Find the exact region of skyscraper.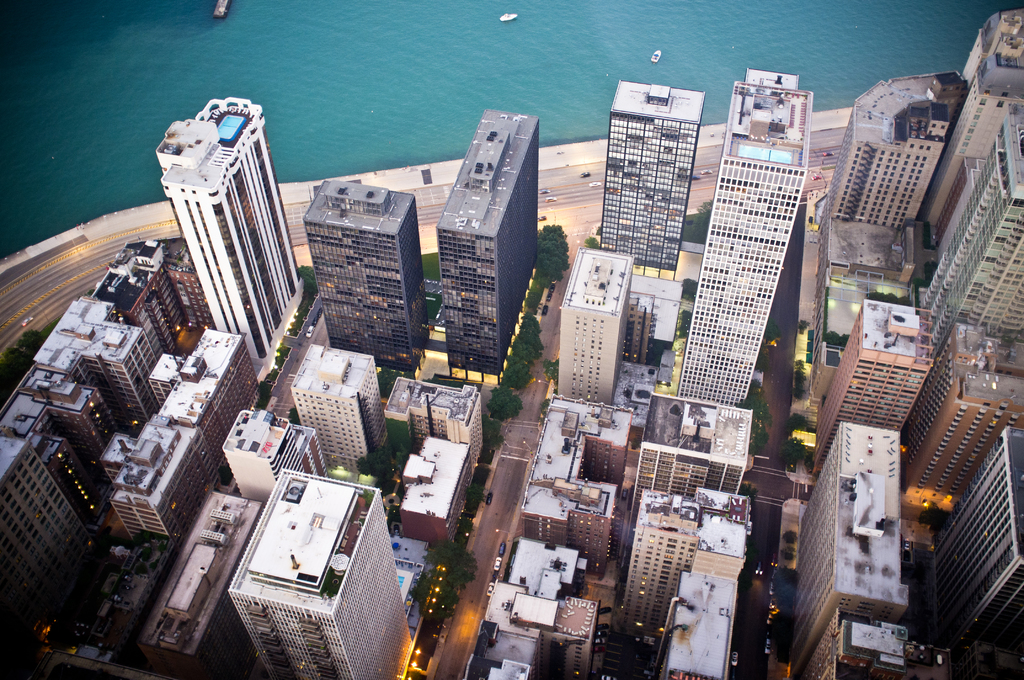
Exact region: [x1=227, y1=470, x2=417, y2=679].
